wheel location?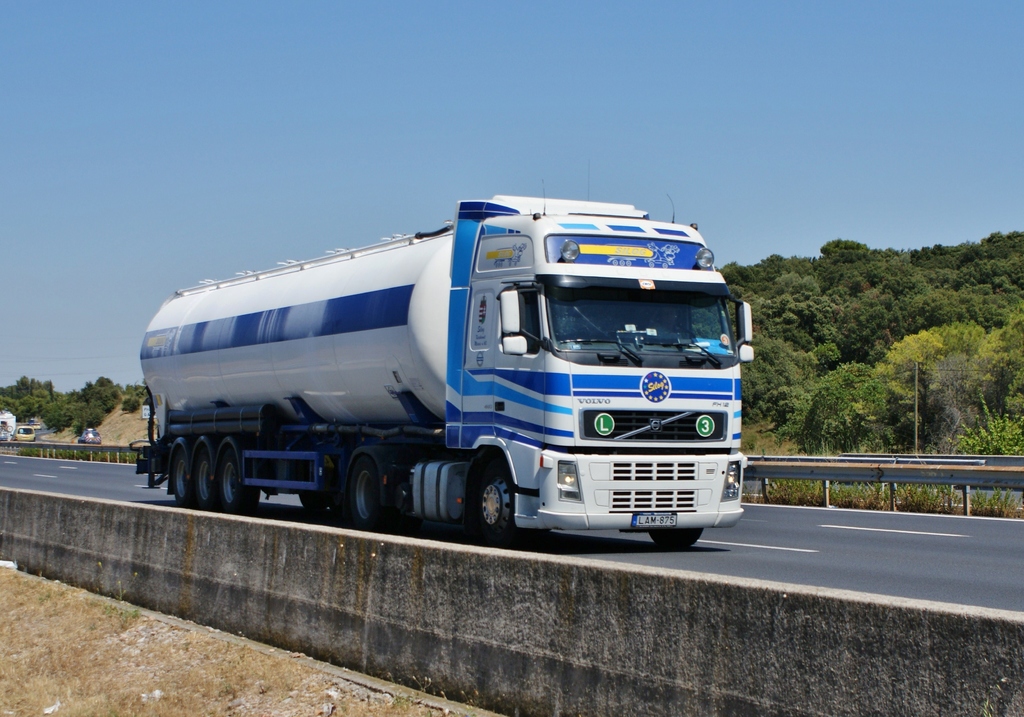
[left=457, top=462, right=530, bottom=536]
